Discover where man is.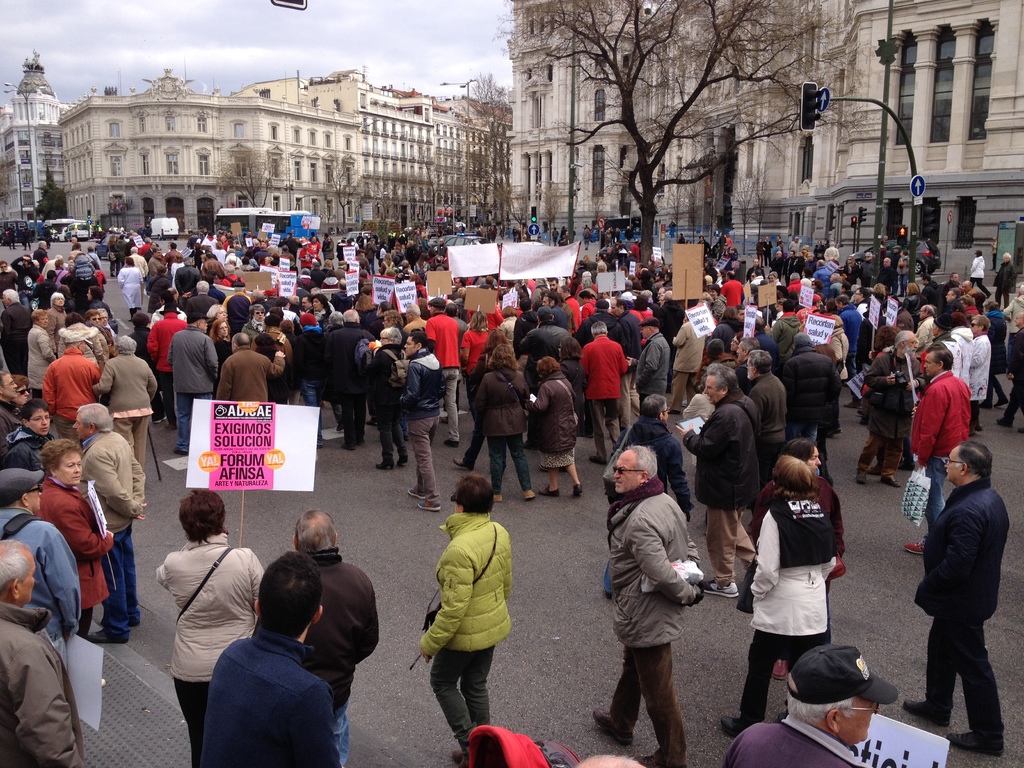
Discovered at [x1=0, y1=466, x2=79, y2=668].
